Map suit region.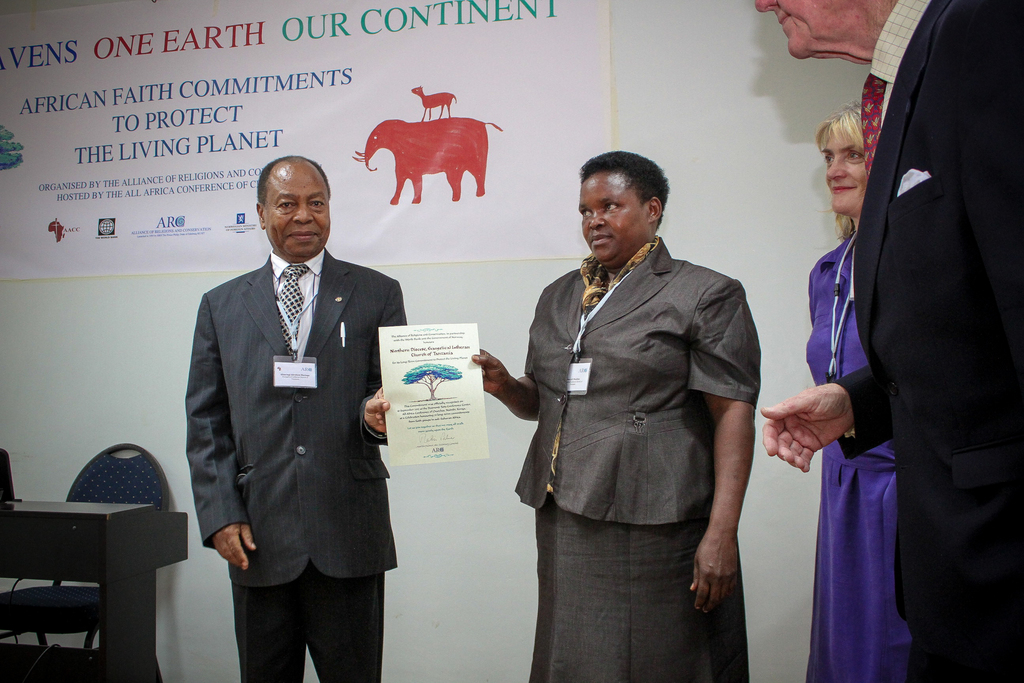
Mapped to detection(822, 0, 1023, 681).
